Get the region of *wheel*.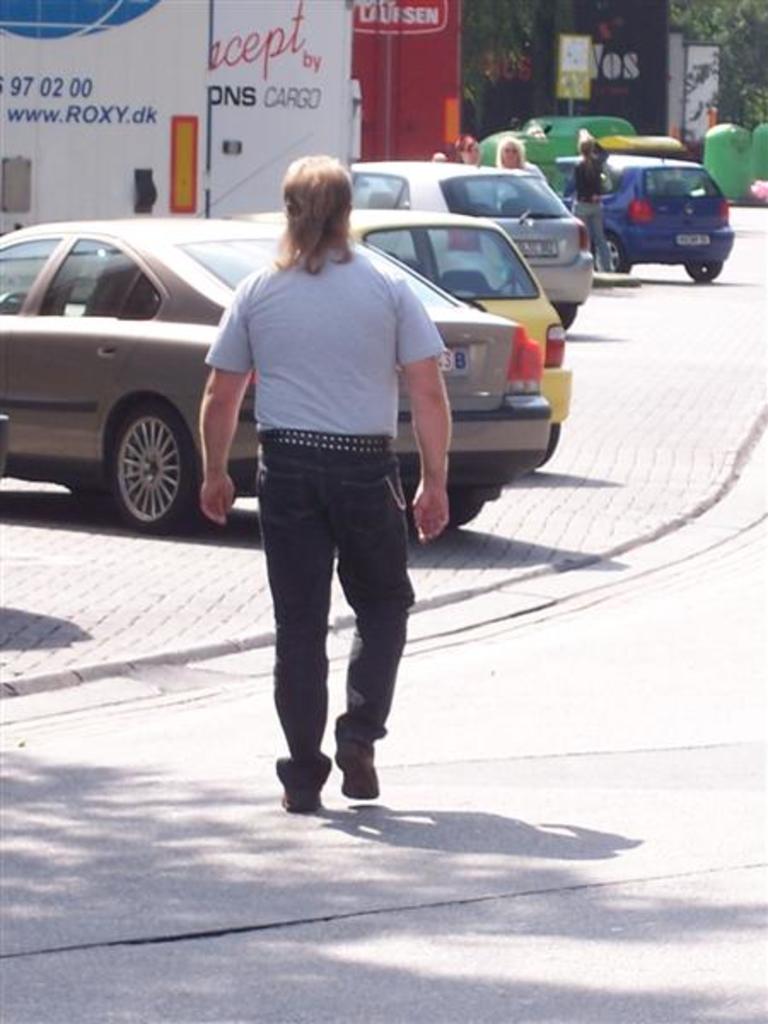
bbox=[0, 288, 29, 312].
